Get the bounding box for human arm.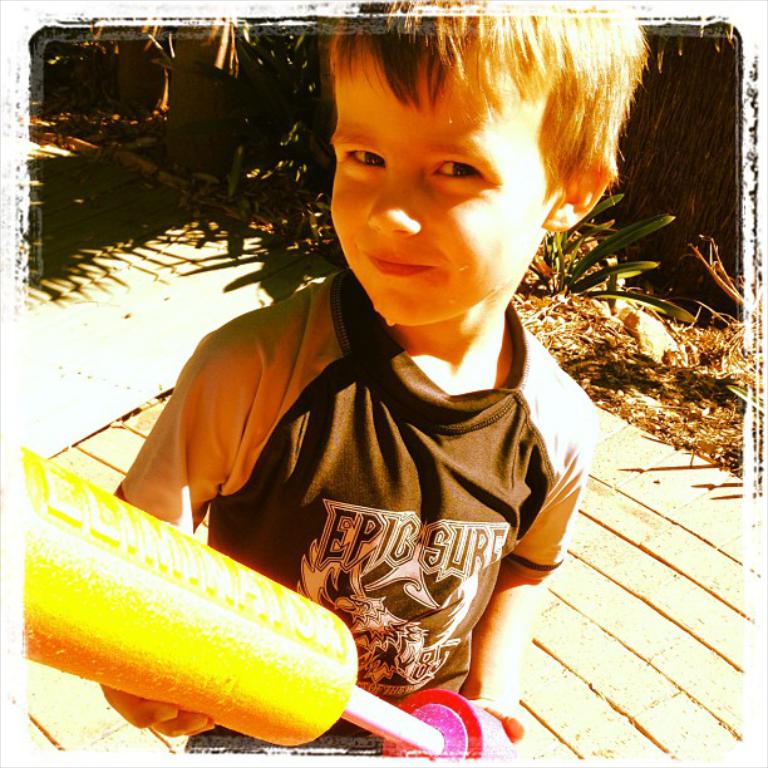
[440, 384, 605, 758].
